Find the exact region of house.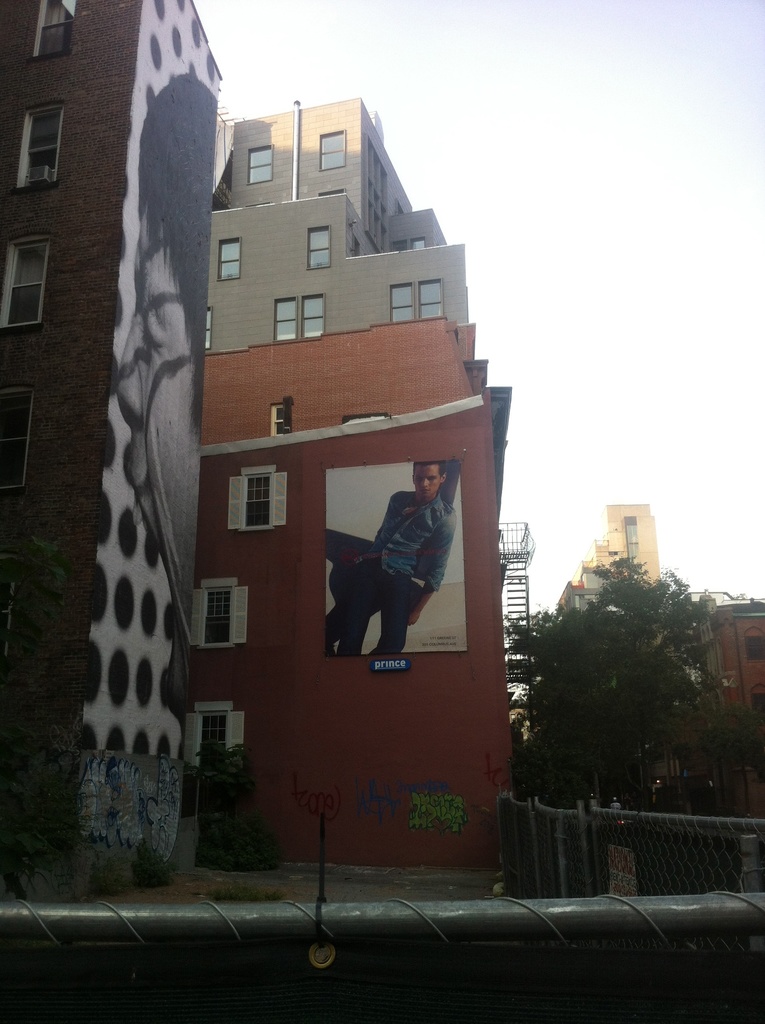
Exact region: 0, 0, 230, 889.
